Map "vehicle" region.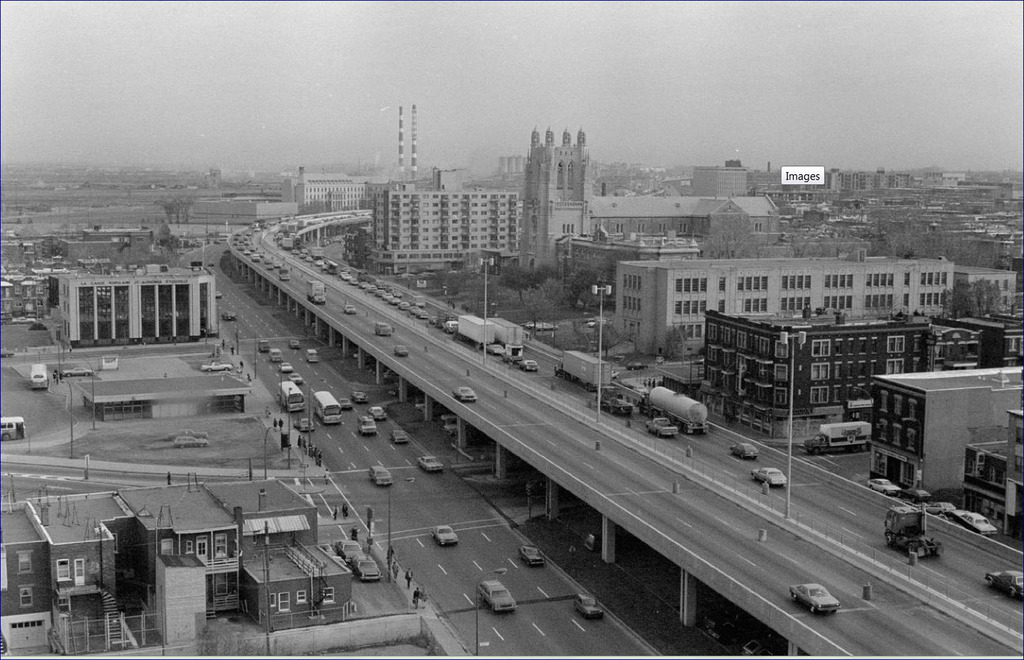
Mapped to detection(522, 547, 546, 569).
